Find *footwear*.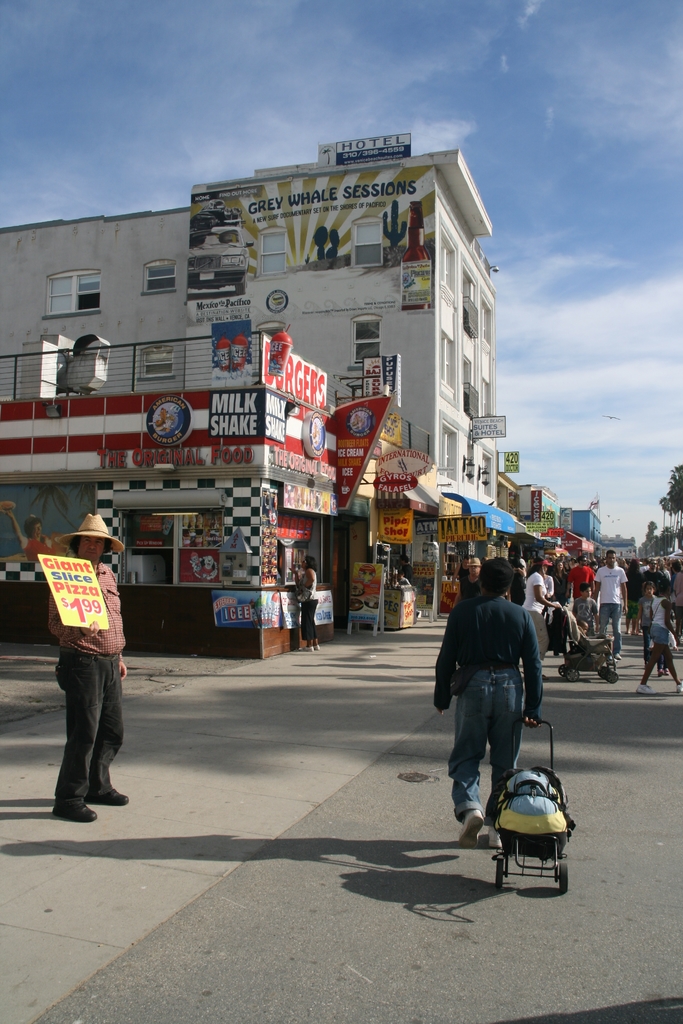
bbox=[633, 685, 657, 694].
